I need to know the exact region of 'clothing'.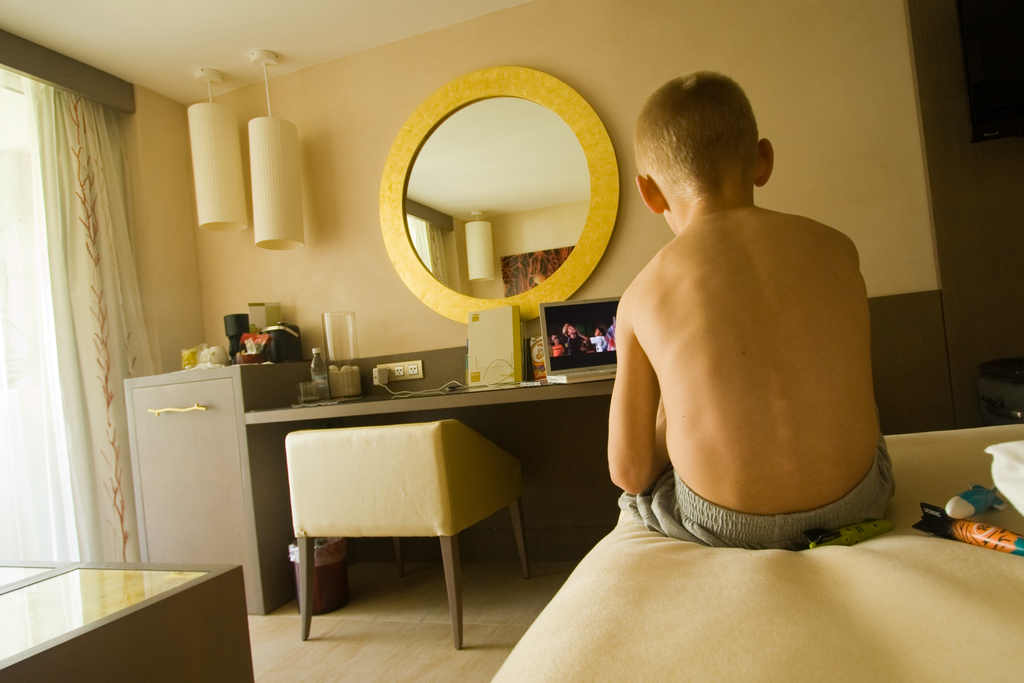
Region: l=589, t=334, r=609, b=356.
